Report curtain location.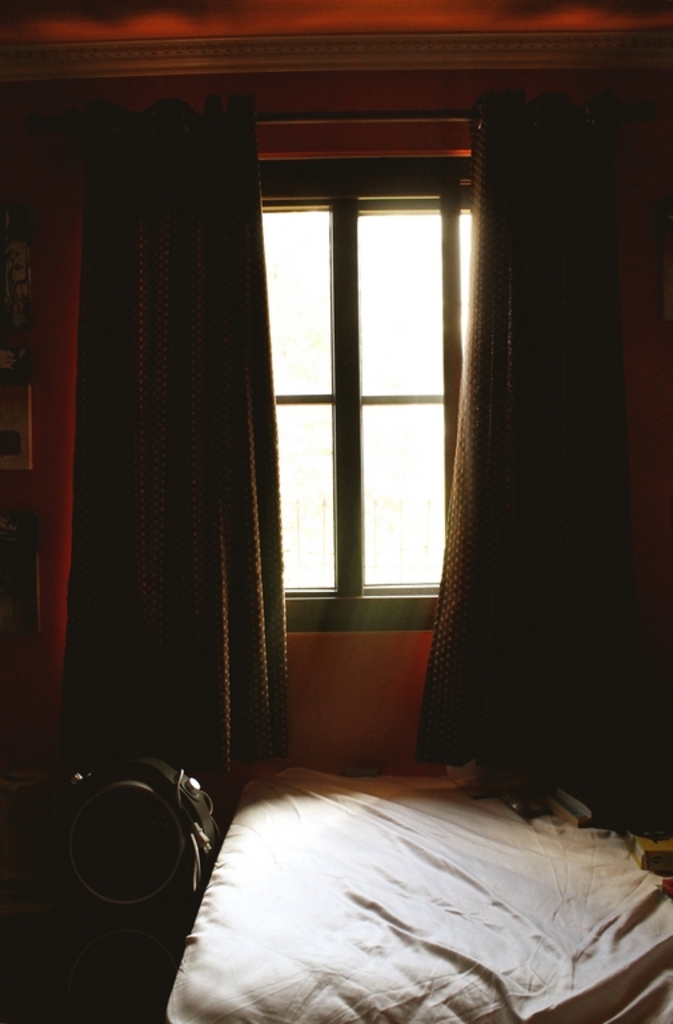
Report: <box>408,92,672,801</box>.
